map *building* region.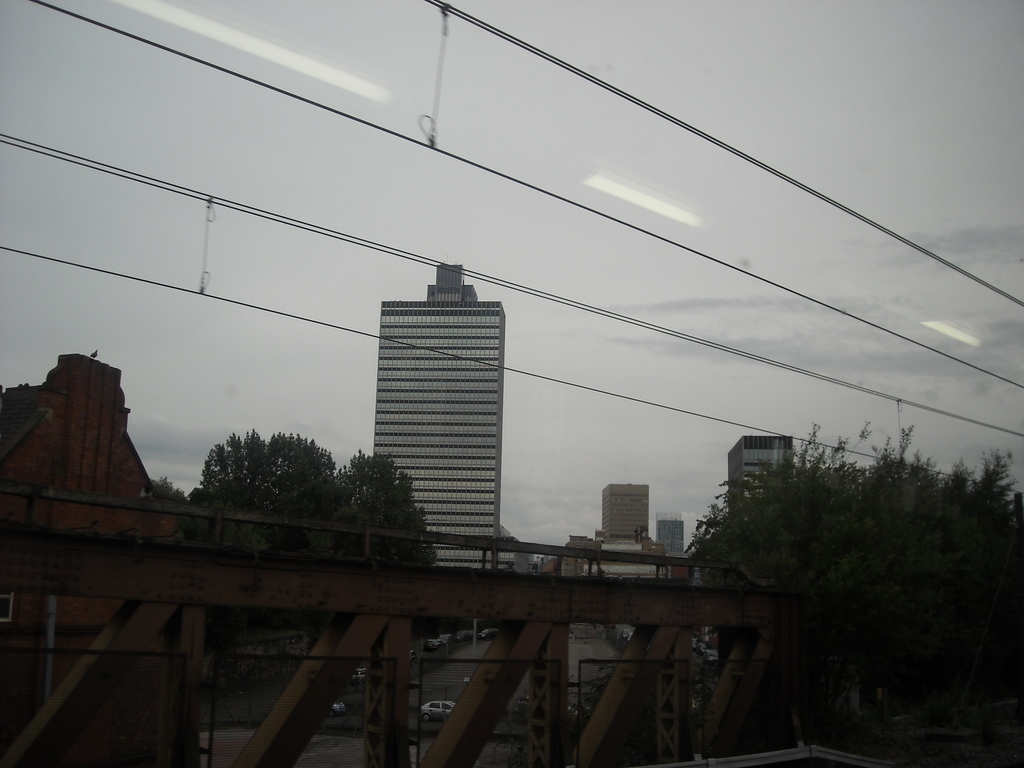
Mapped to 654/518/687/554.
